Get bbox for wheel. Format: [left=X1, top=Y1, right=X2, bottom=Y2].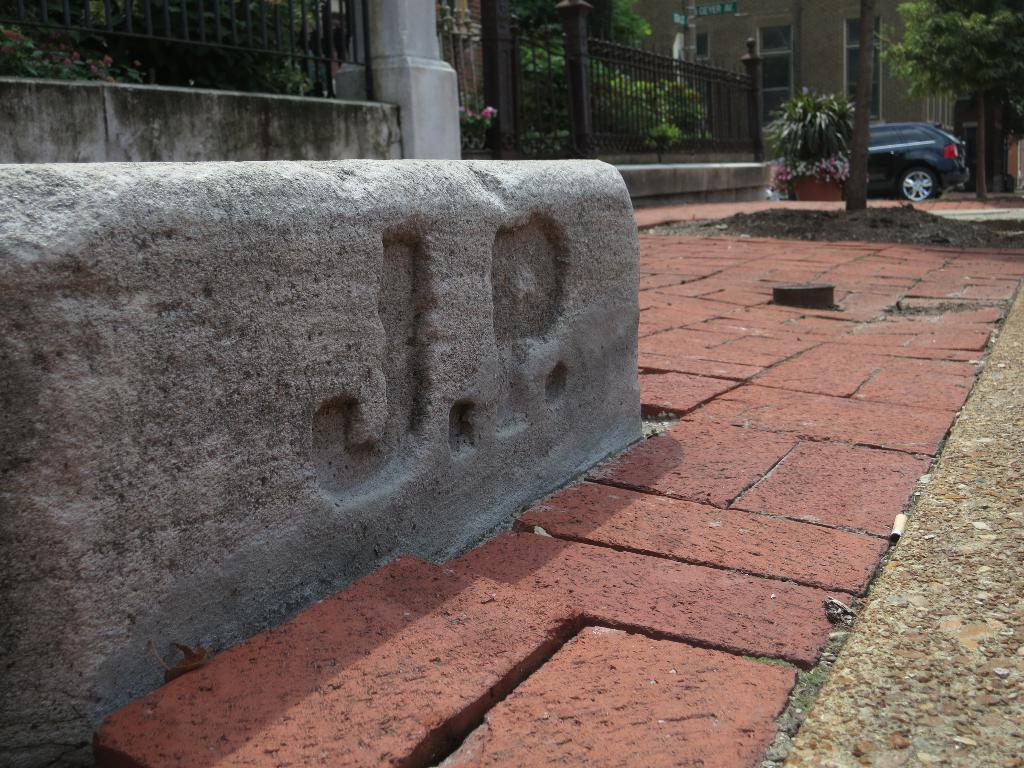
[left=896, top=161, right=939, bottom=204].
